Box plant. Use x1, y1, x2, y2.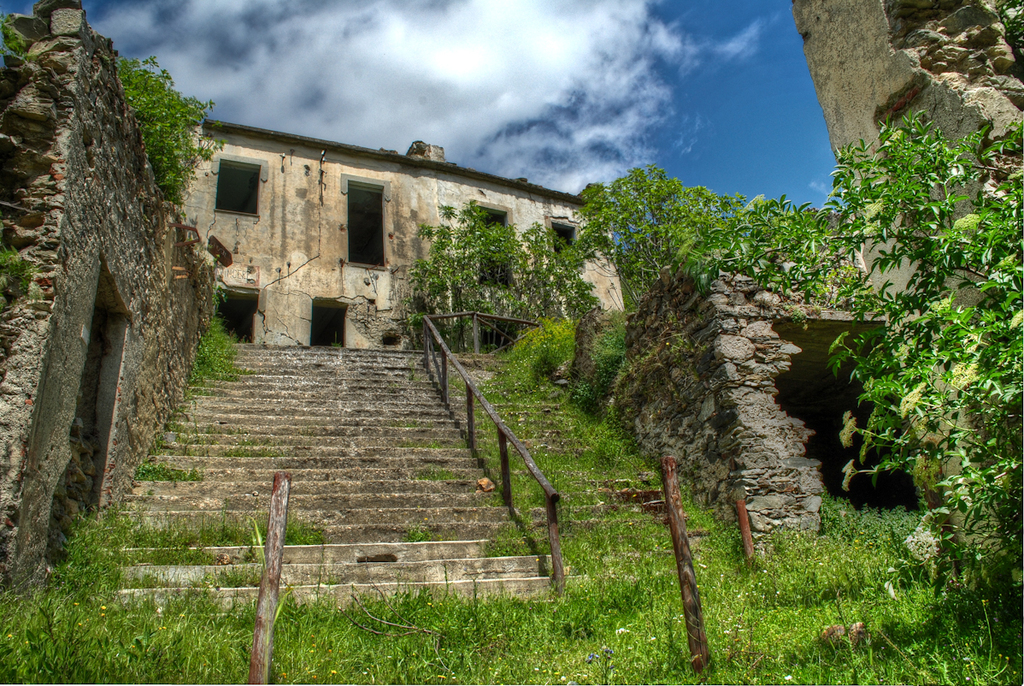
397, 167, 885, 410.
